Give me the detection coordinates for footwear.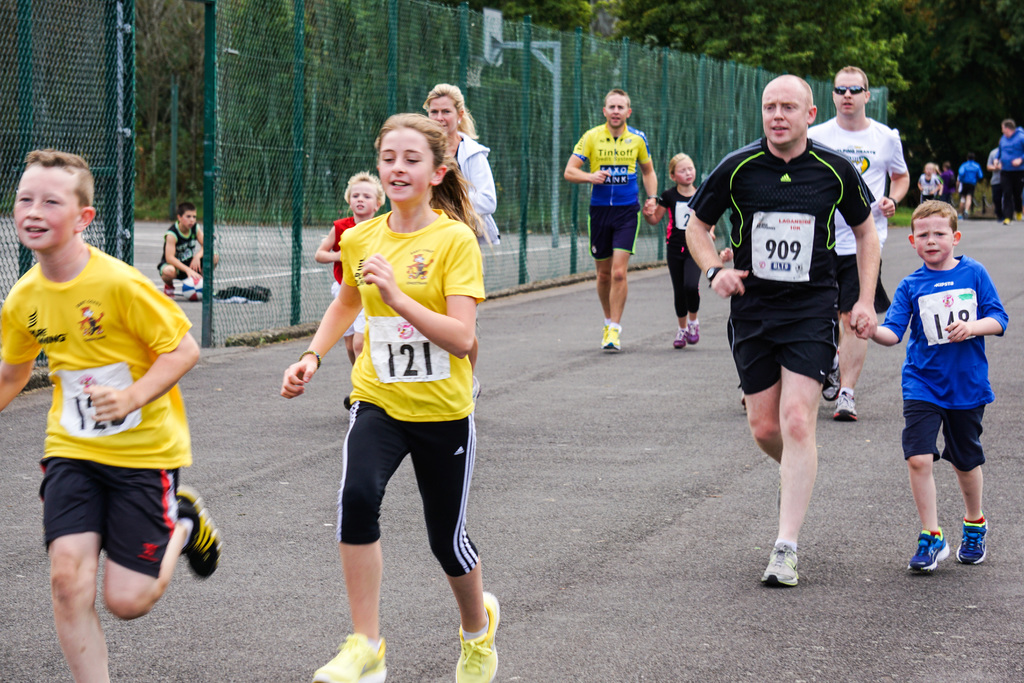
select_region(917, 521, 982, 587).
